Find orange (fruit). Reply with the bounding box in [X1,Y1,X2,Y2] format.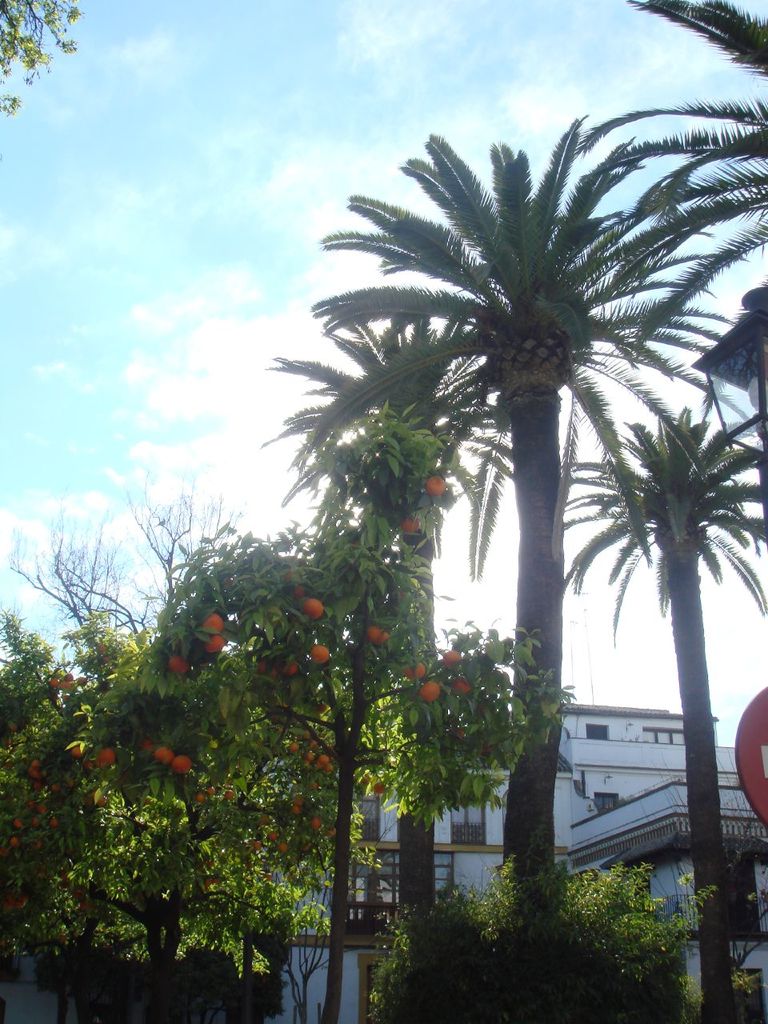
[421,681,438,702].
